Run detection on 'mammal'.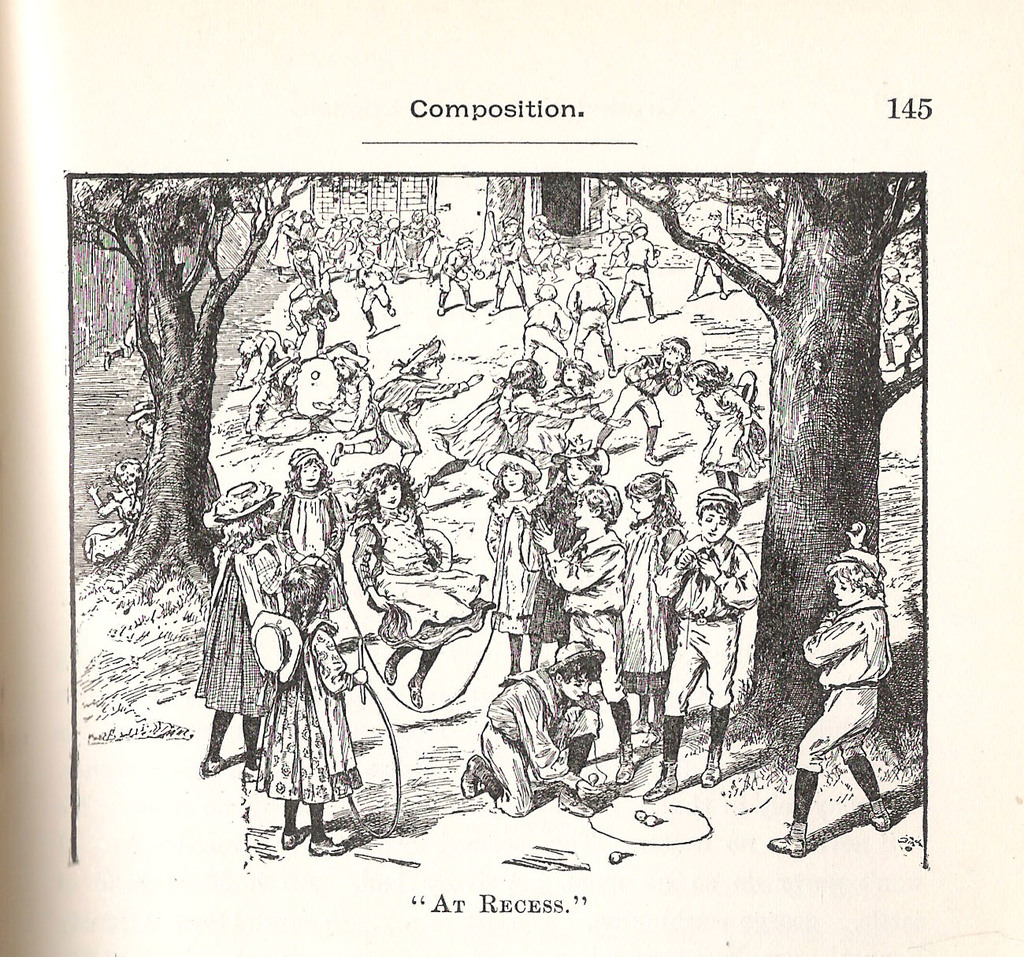
Result: (left=416, top=211, right=446, bottom=284).
